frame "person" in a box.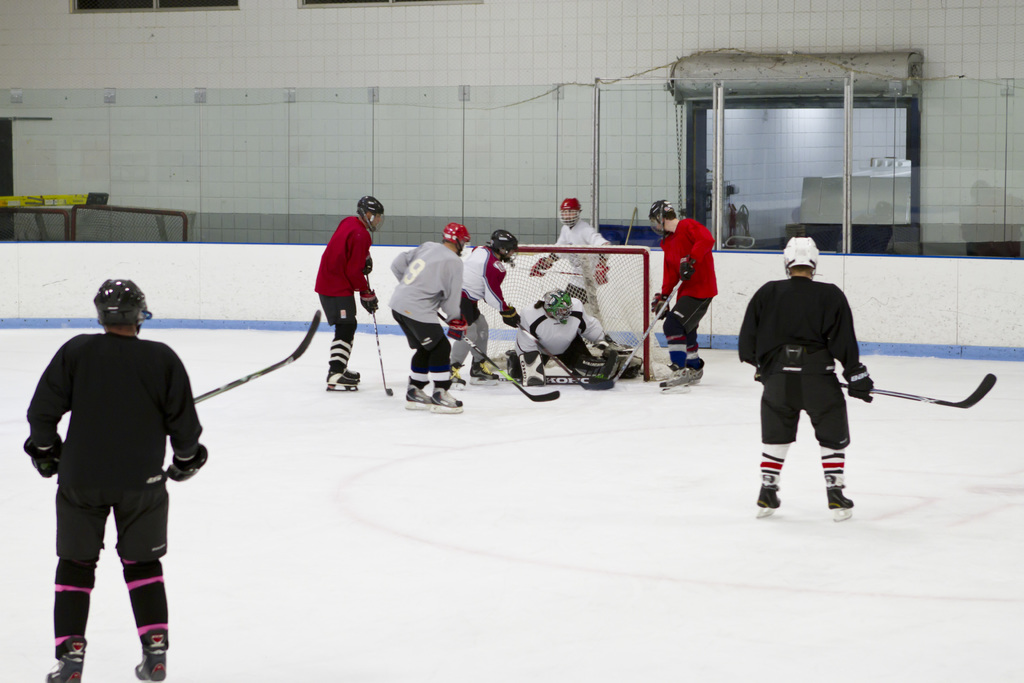
(x1=400, y1=189, x2=481, y2=409).
